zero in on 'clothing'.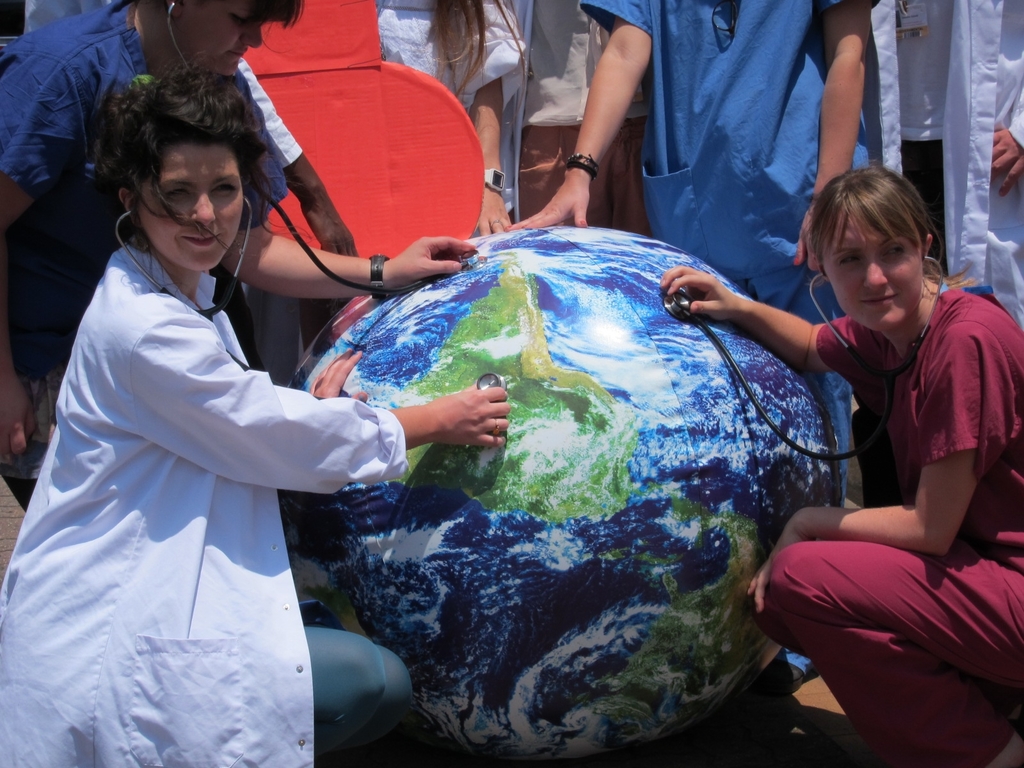
Zeroed in: (x1=868, y1=0, x2=1023, y2=316).
